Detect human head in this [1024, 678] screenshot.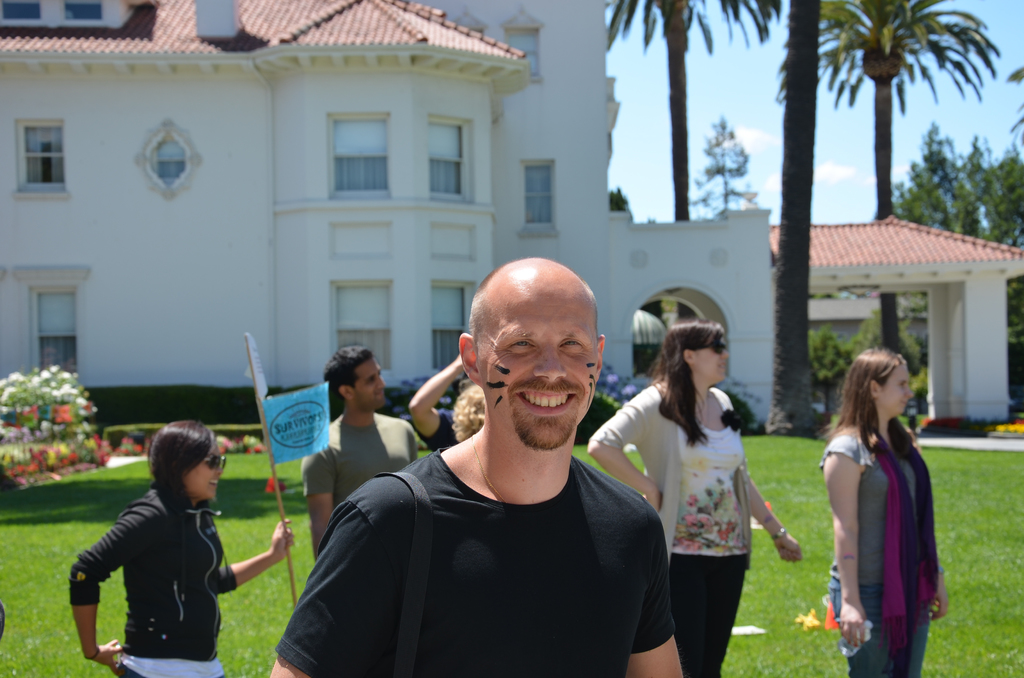
Detection: {"x1": 323, "y1": 347, "x2": 388, "y2": 410}.
